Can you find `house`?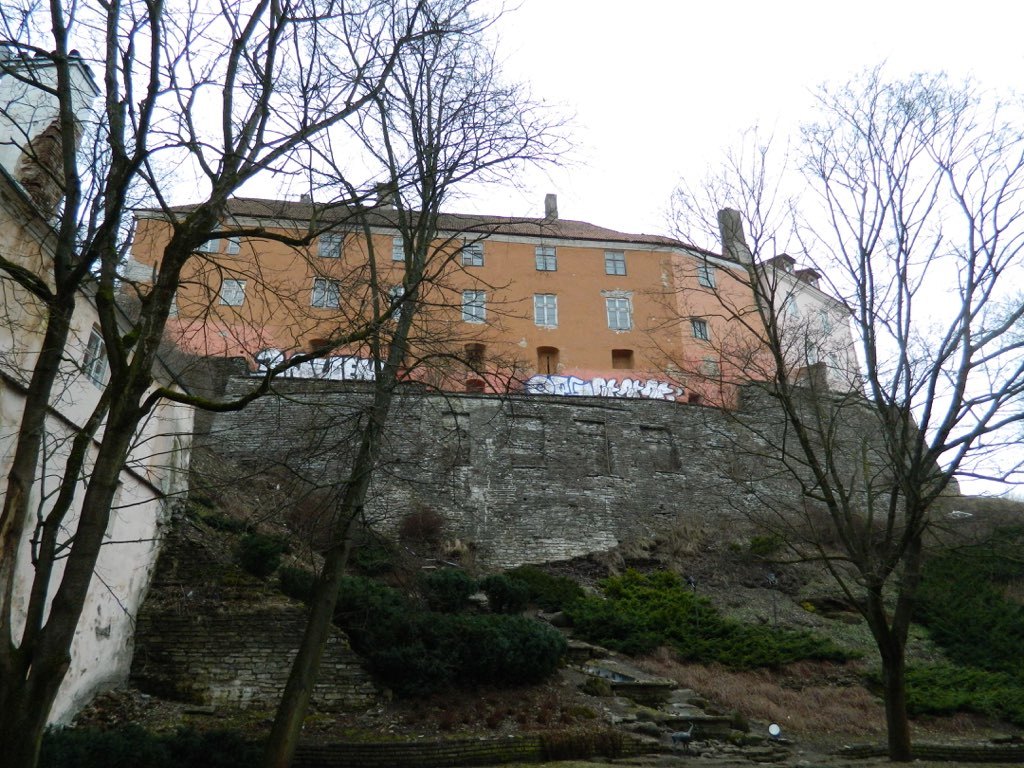
Yes, bounding box: detection(0, 47, 178, 741).
